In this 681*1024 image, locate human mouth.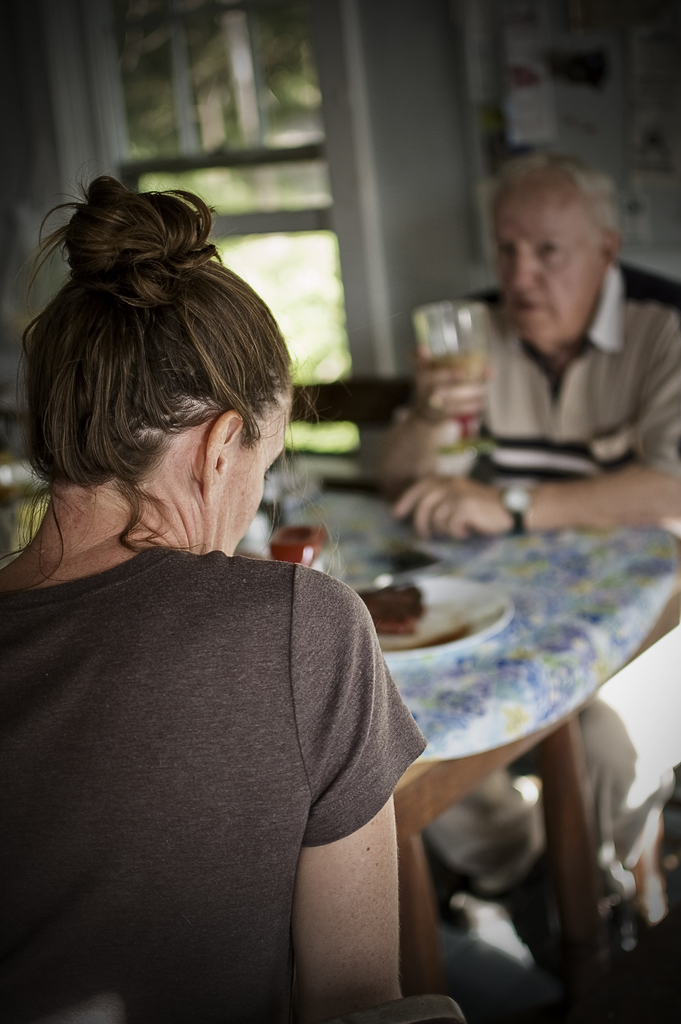
Bounding box: bbox(500, 288, 551, 324).
